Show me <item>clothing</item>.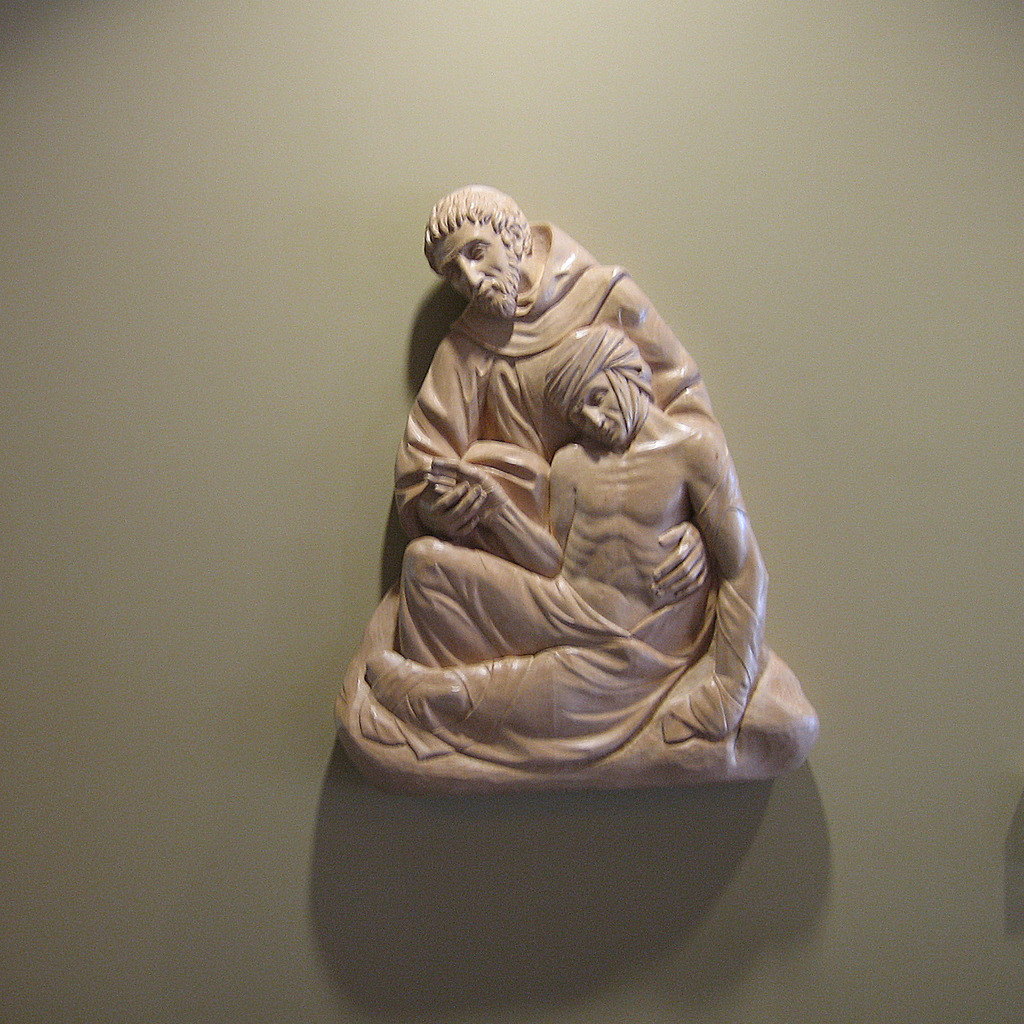
<item>clothing</item> is here: 392:210:728:564.
